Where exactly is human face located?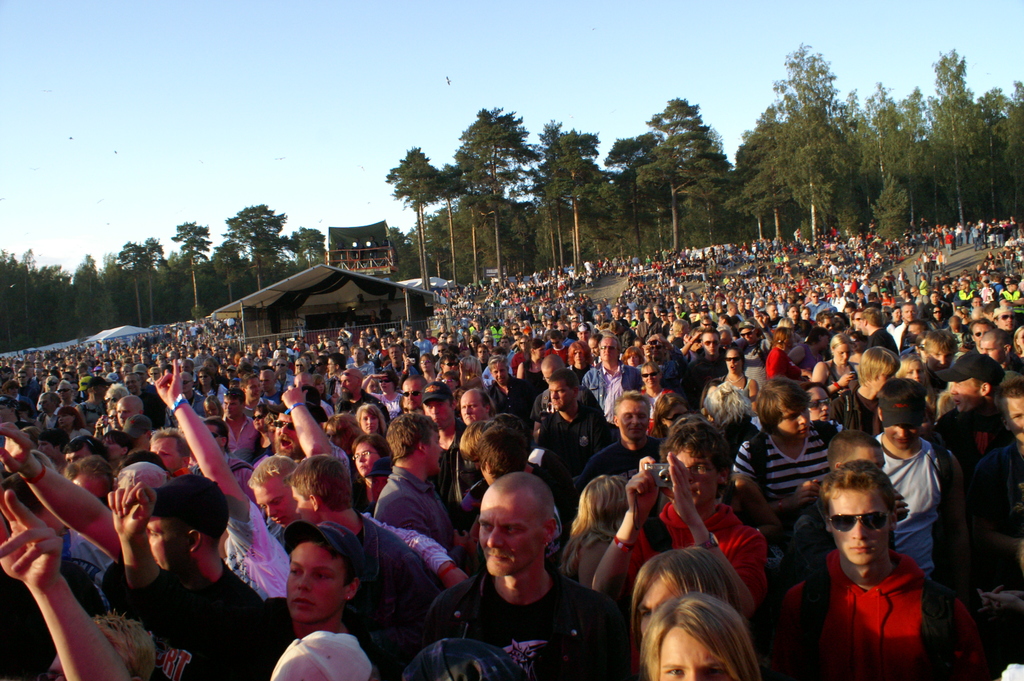
Its bounding box is 769, 302, 777, 315.
